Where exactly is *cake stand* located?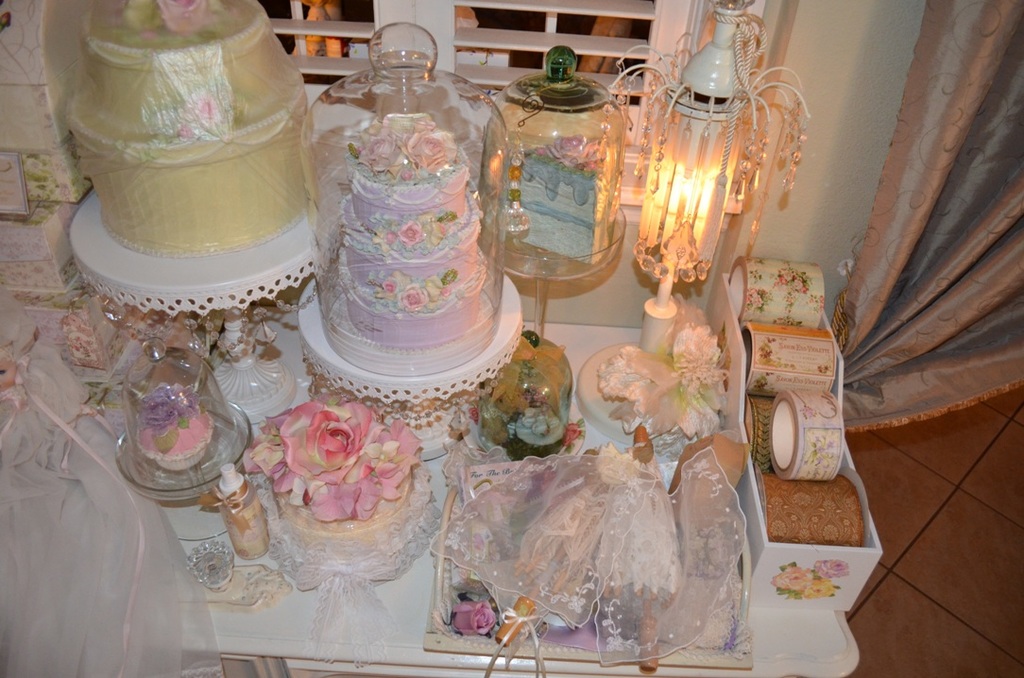
Its bounding box is box=[290, 258, 520, 471].
